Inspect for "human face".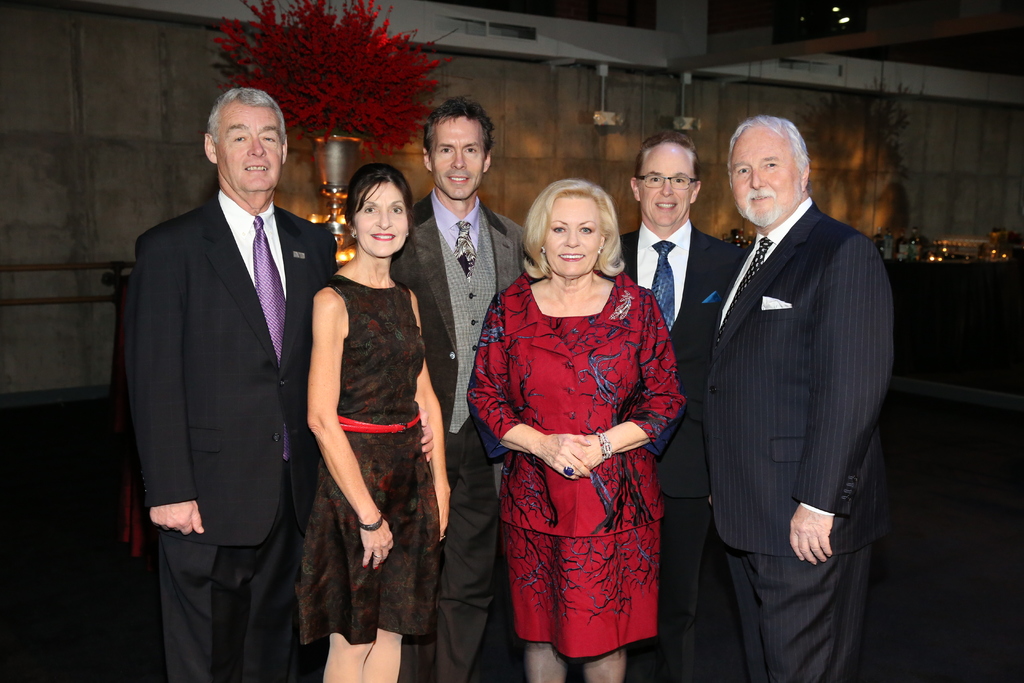
Inspection: (x1=211, y1=104, x2=283, y2=191).
